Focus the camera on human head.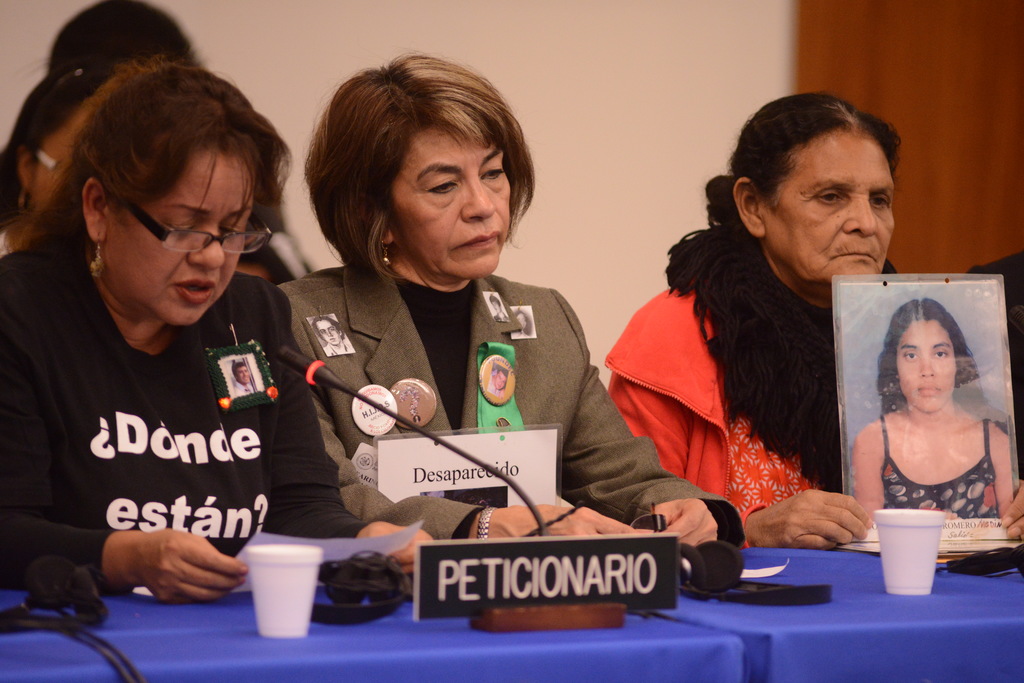
Focus region: Rect(73, 61, 264, 331).
